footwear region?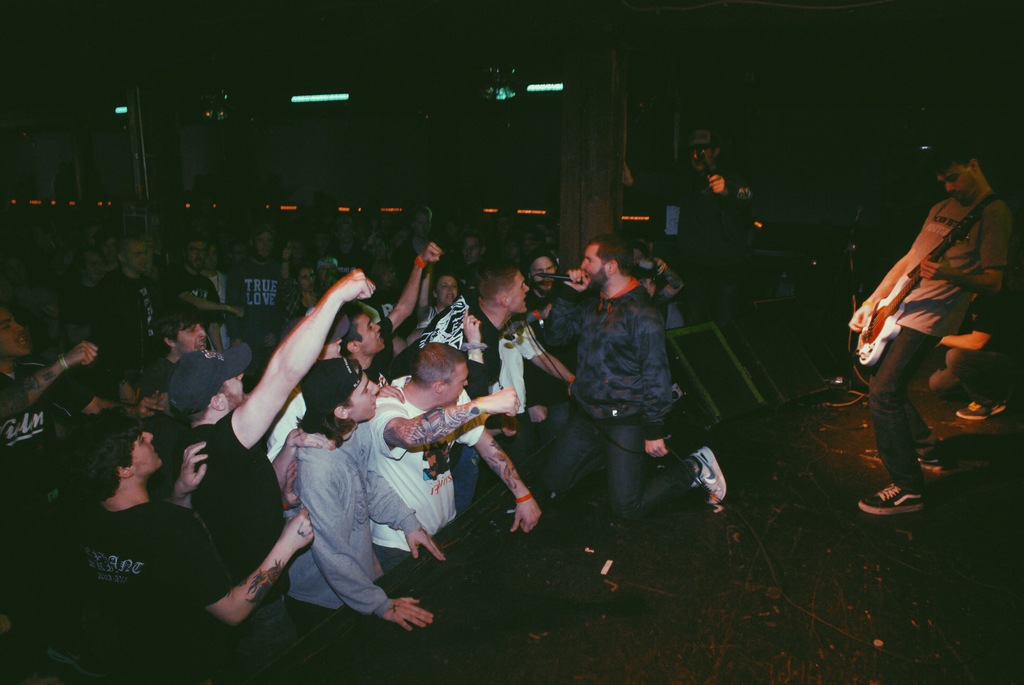
(856,482,920,513)
